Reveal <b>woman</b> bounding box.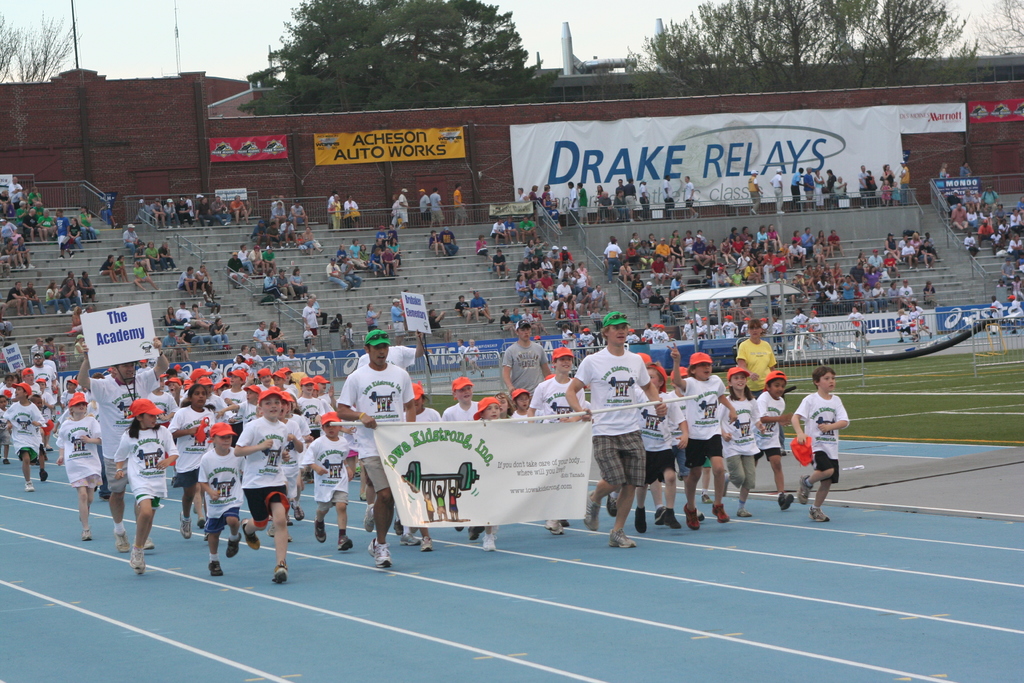
Revealed: 67:218:85:252.
